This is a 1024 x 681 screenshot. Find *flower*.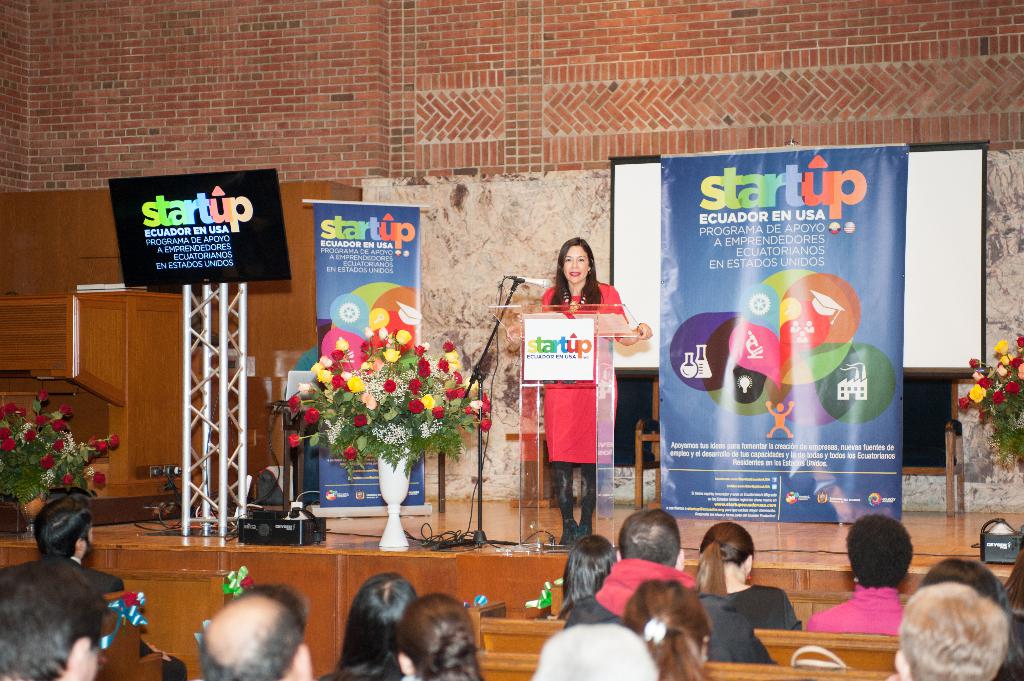
Bounding box: [93,470,110,487].
